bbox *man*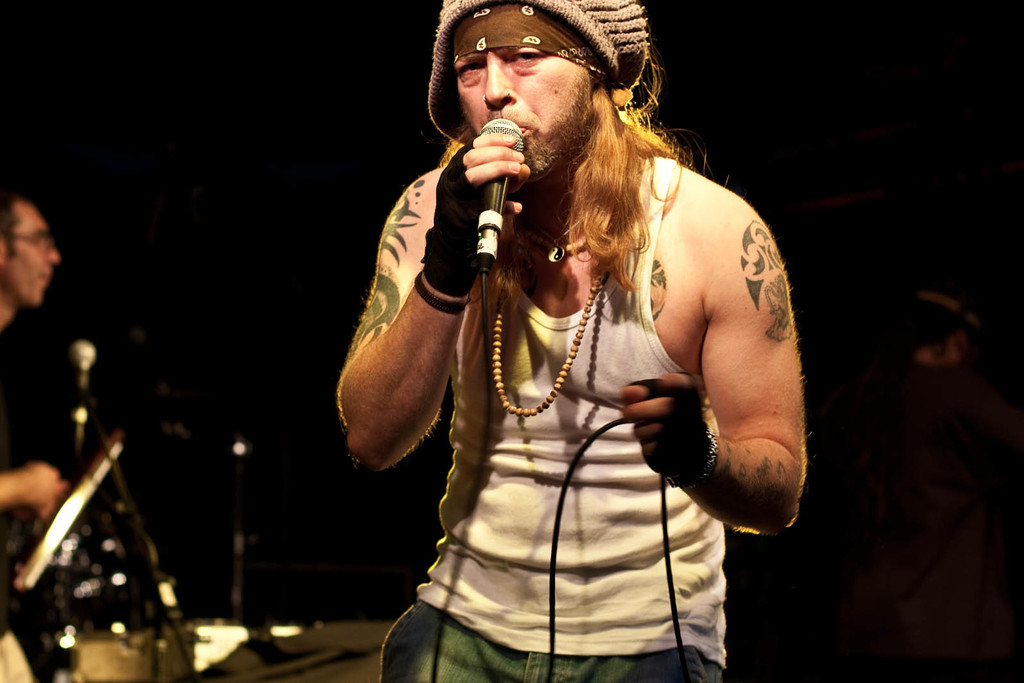
[0,189,70,682]
